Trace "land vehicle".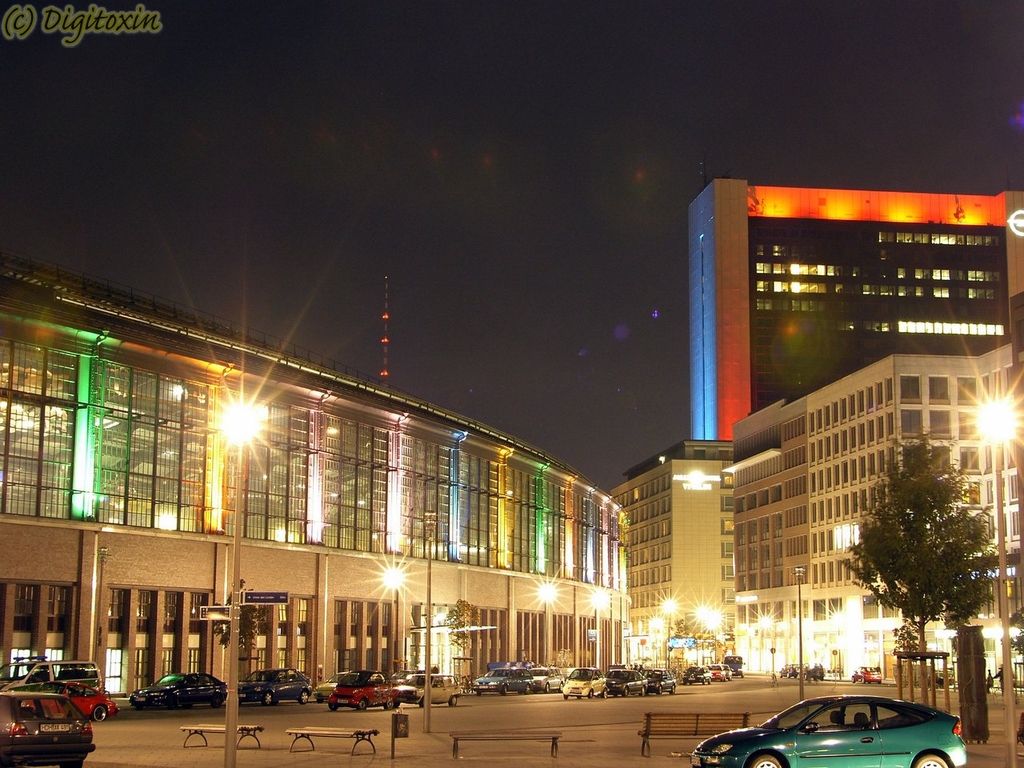
Traced to bbox=(480, 668, 534, 690).
